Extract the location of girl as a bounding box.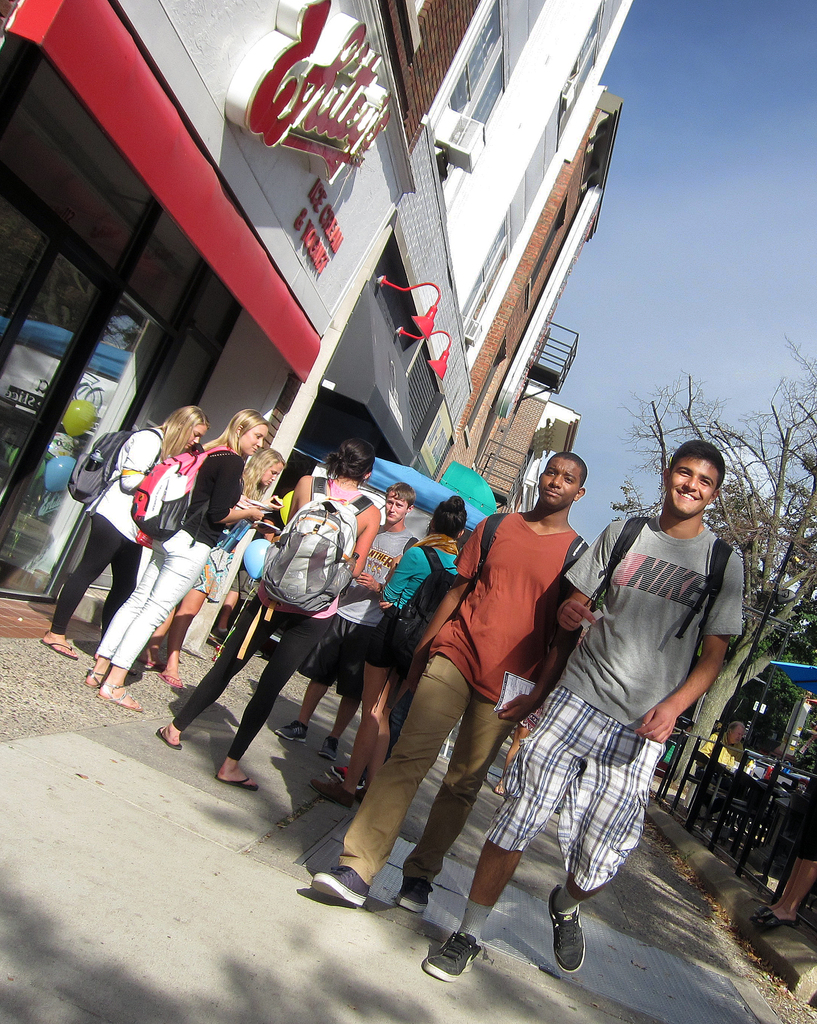
box(38, 402, 212, 653).
